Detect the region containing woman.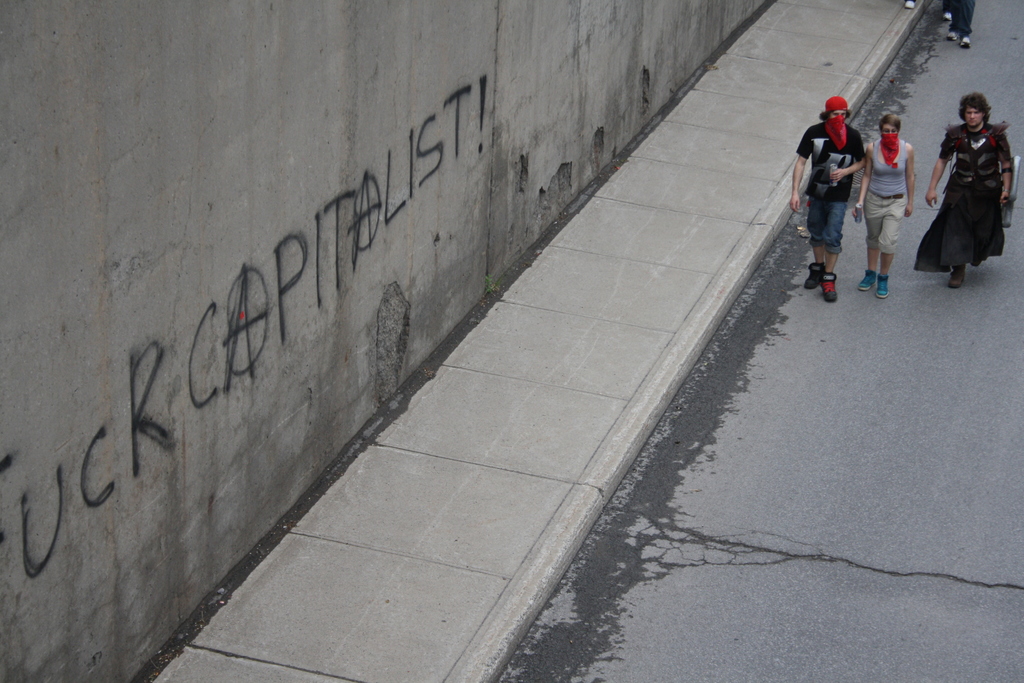
left=849, top=110, right=916, bottom=301.
